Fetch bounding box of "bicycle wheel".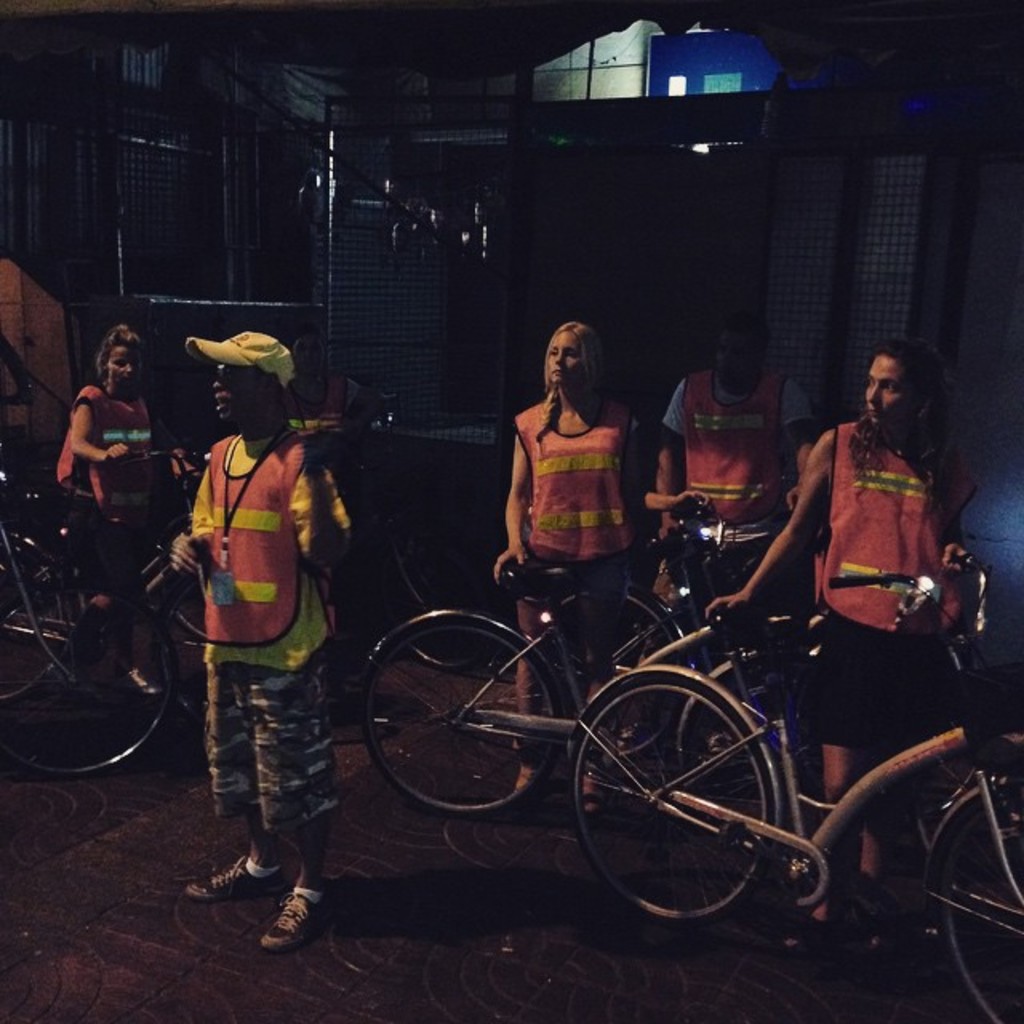
Bbox: 0:590:211:803.
